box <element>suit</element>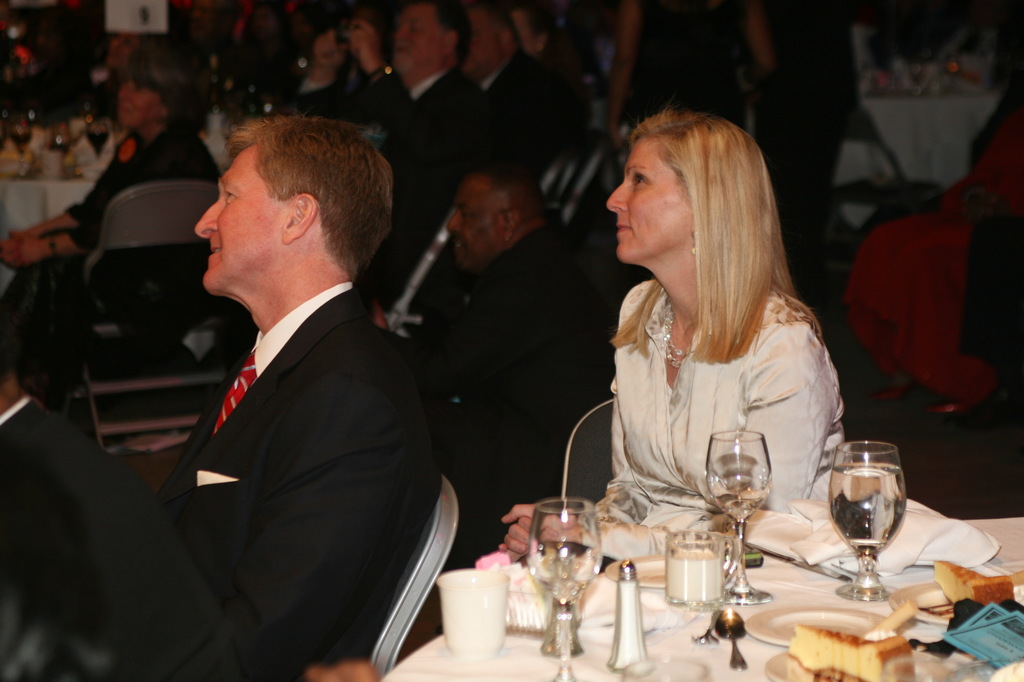
x1=156 y1=287 x2=437 y2=681
